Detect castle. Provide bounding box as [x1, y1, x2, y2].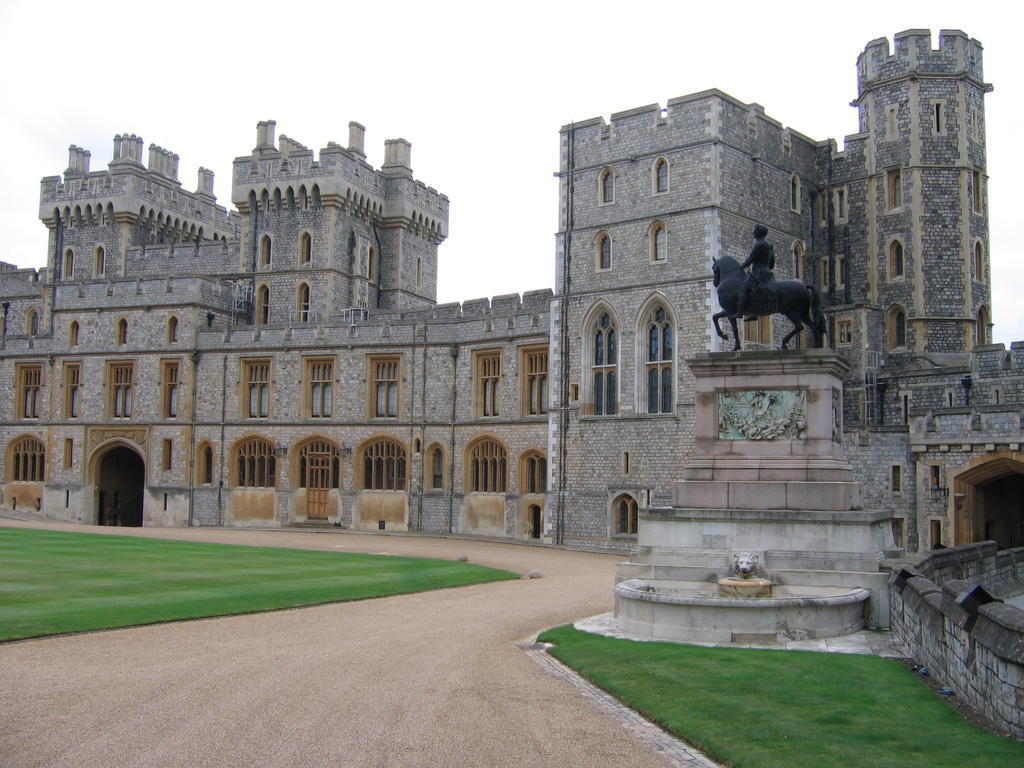
[0, 26, 1007, 604].
